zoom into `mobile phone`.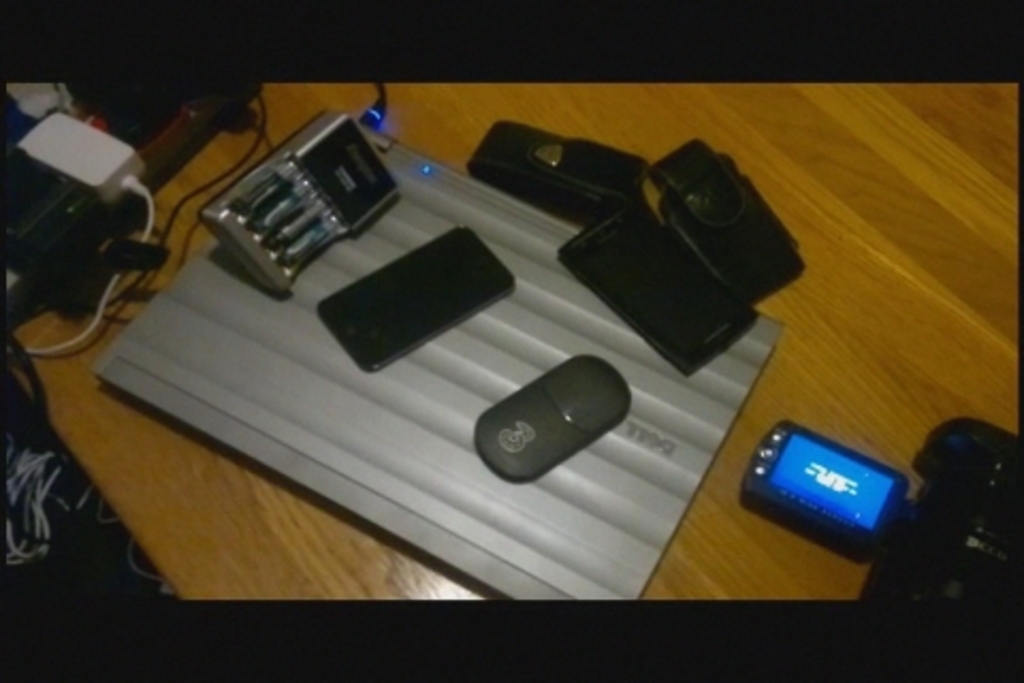
Zoom target: <box>559,207,759,376</box>.
